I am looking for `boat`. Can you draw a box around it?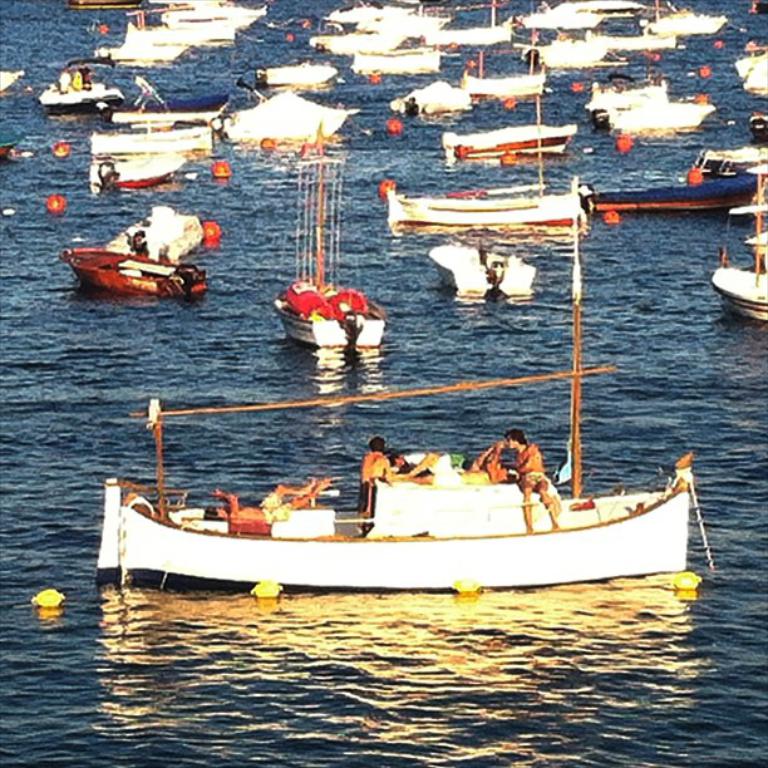
Sure, the bounding box is <bbox>584, 74, 665, 119</bbox>.
